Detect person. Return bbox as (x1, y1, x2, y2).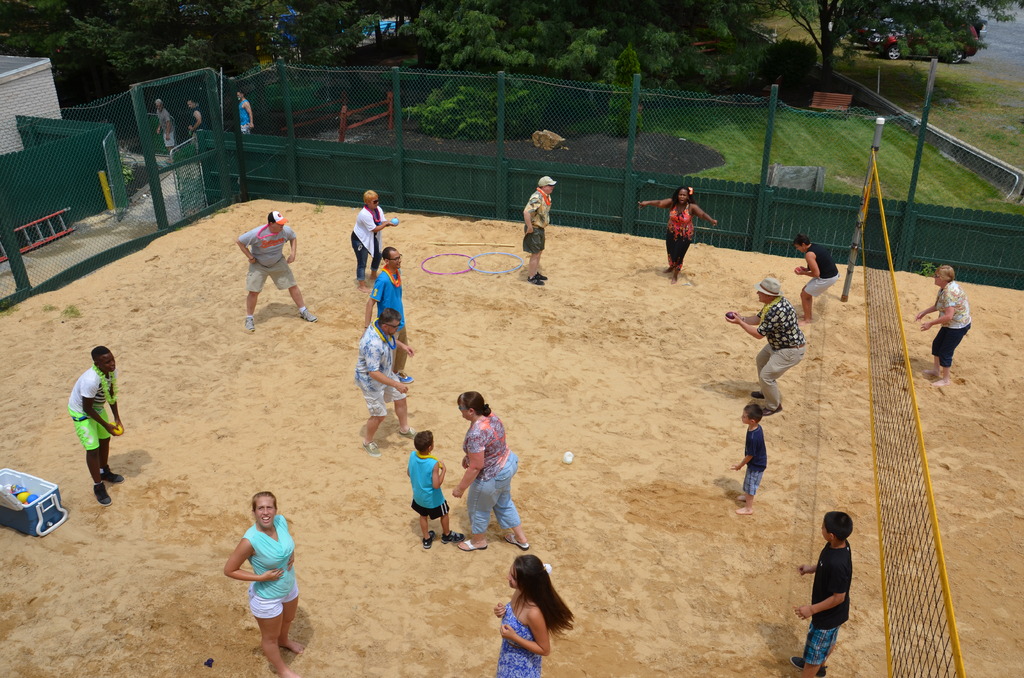
(348, 185, 396, 286).
